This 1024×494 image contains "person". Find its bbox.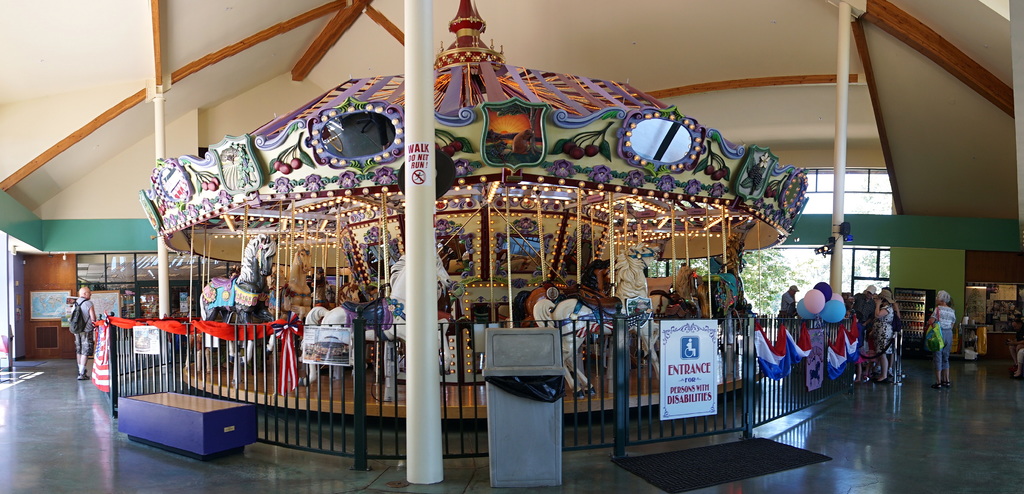
bbox=(1009, 317, 1023, 369).
